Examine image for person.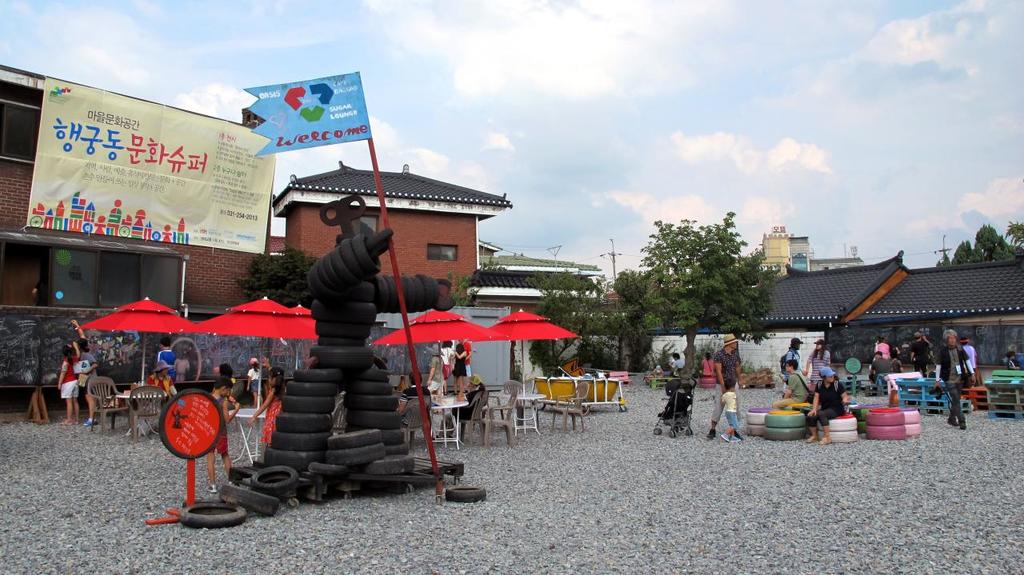
Examination result: [x1=84, y1=346, x2=100, y2=409].
